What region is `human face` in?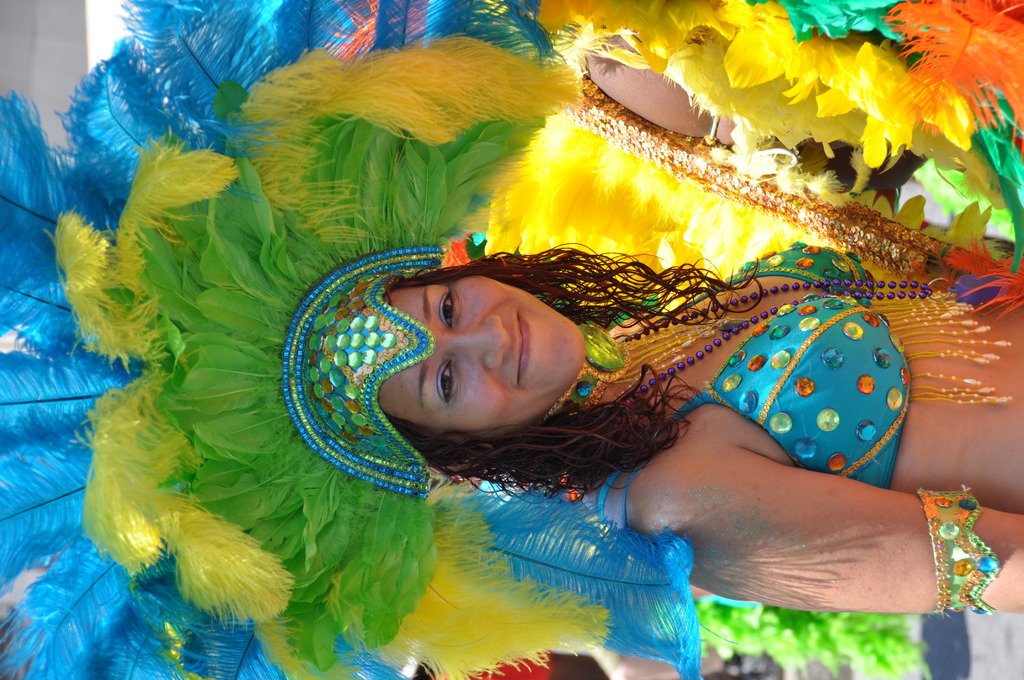
{"left": 381, "top": 275, "right": 584, "bottom": 435}.
